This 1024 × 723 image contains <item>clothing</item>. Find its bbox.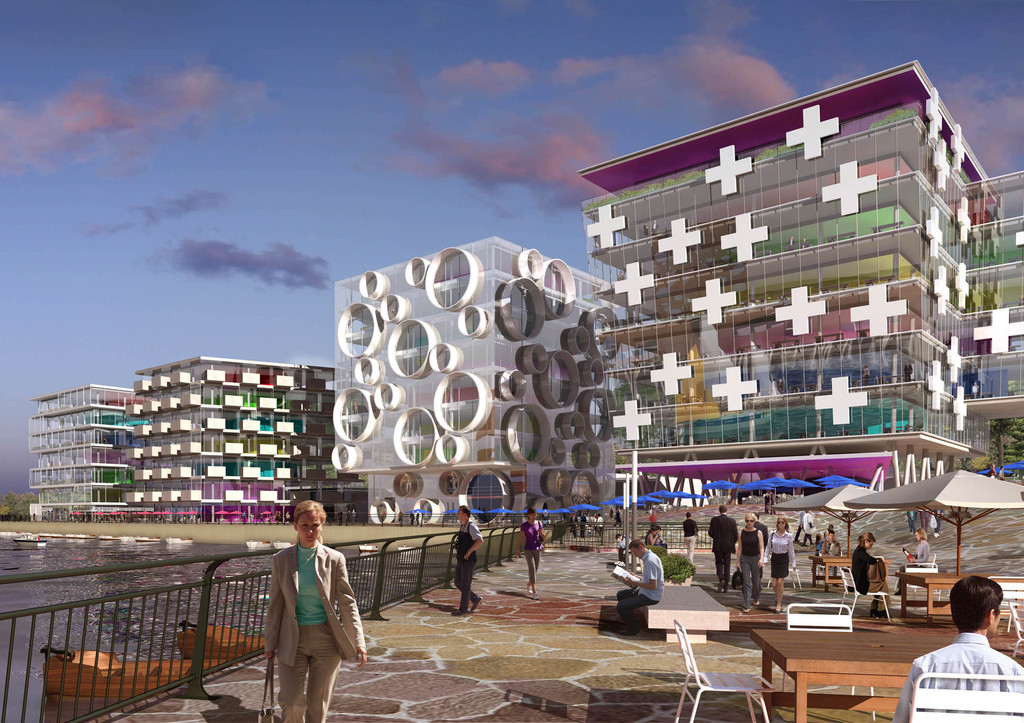
(x1=522, y1=518, x2=543, y2=582).
